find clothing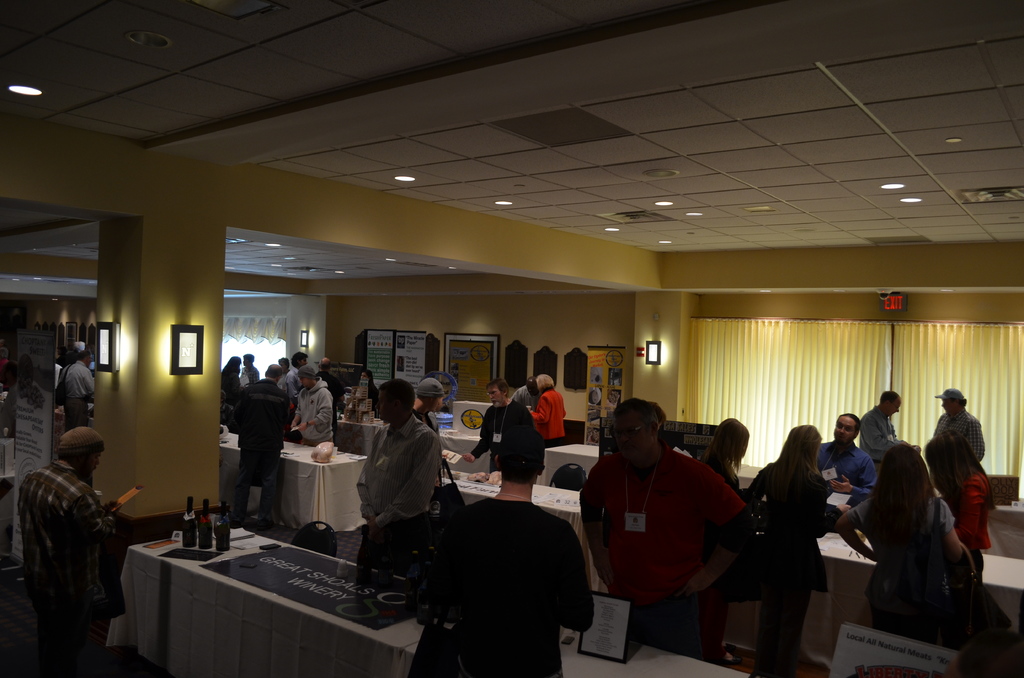
{"left": 423, "top": 492, "right": 587, "bottom": 676}
